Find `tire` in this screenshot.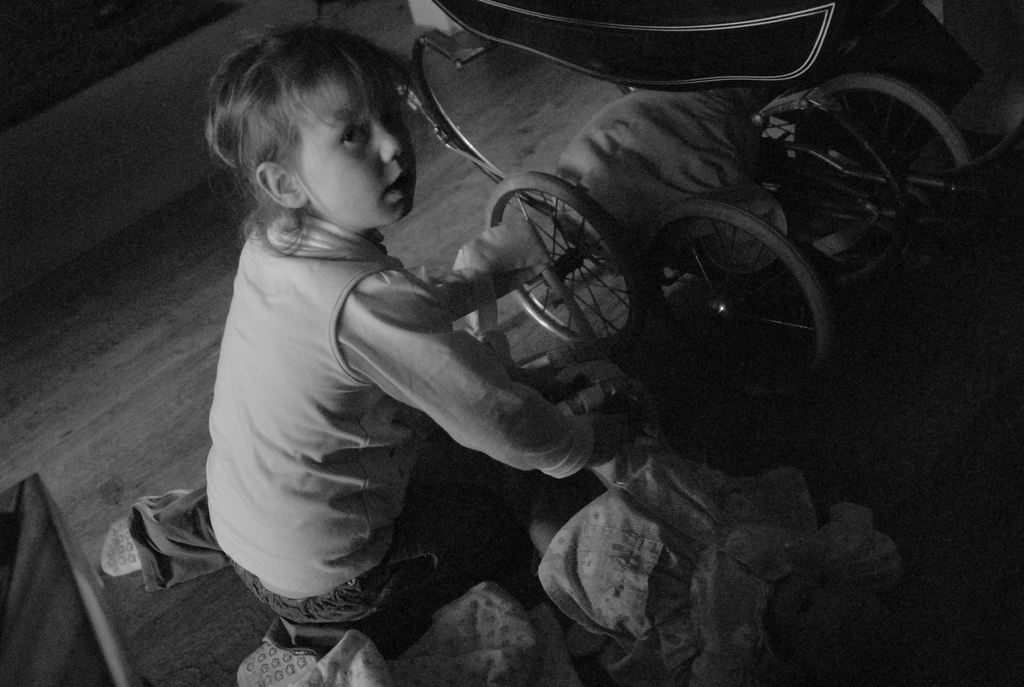
The bounding box for `tire` is (x1=637, y1=193, x2=834, y2=407).
